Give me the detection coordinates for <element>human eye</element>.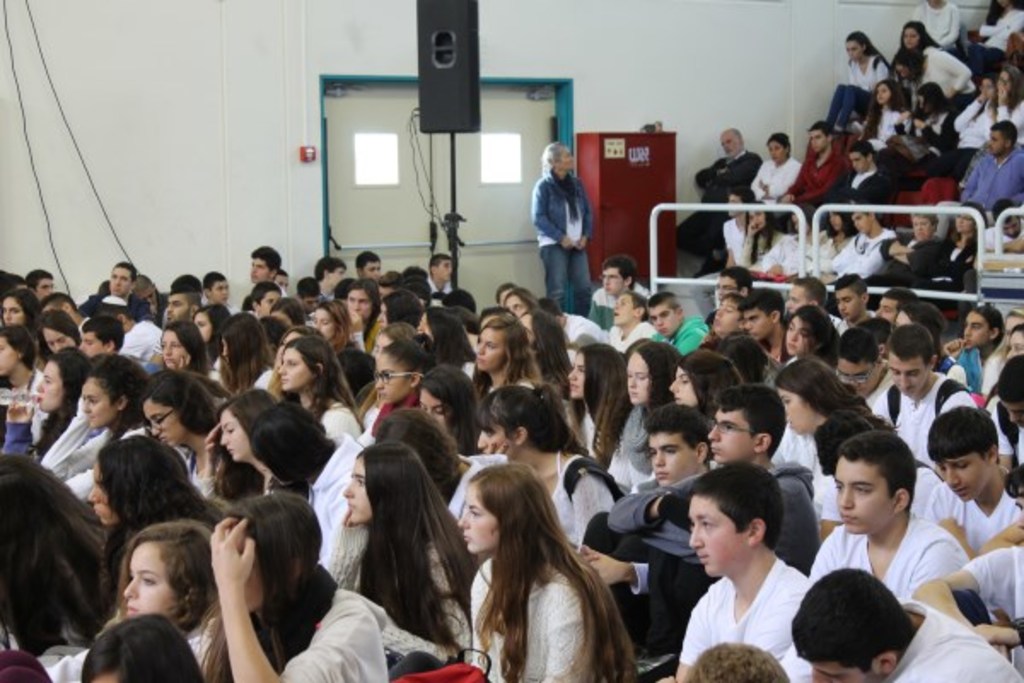
353/475/367/490.
